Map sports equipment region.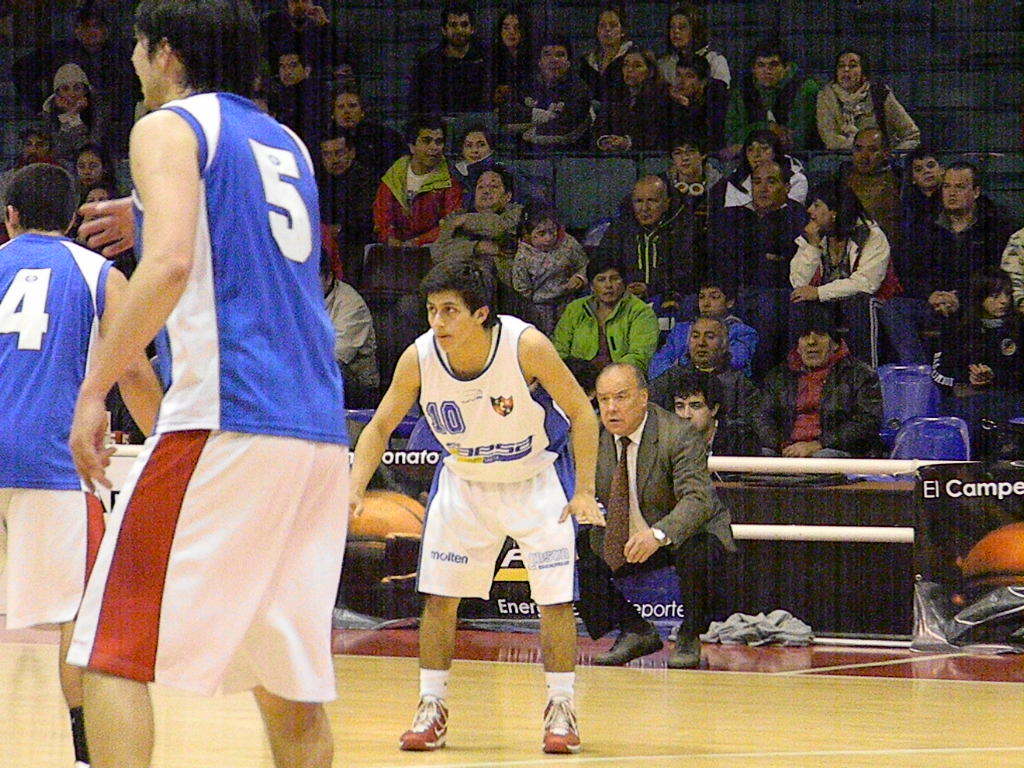
Mapped to pyautogui.locateOnScreen(543, 697, 584, 753).
